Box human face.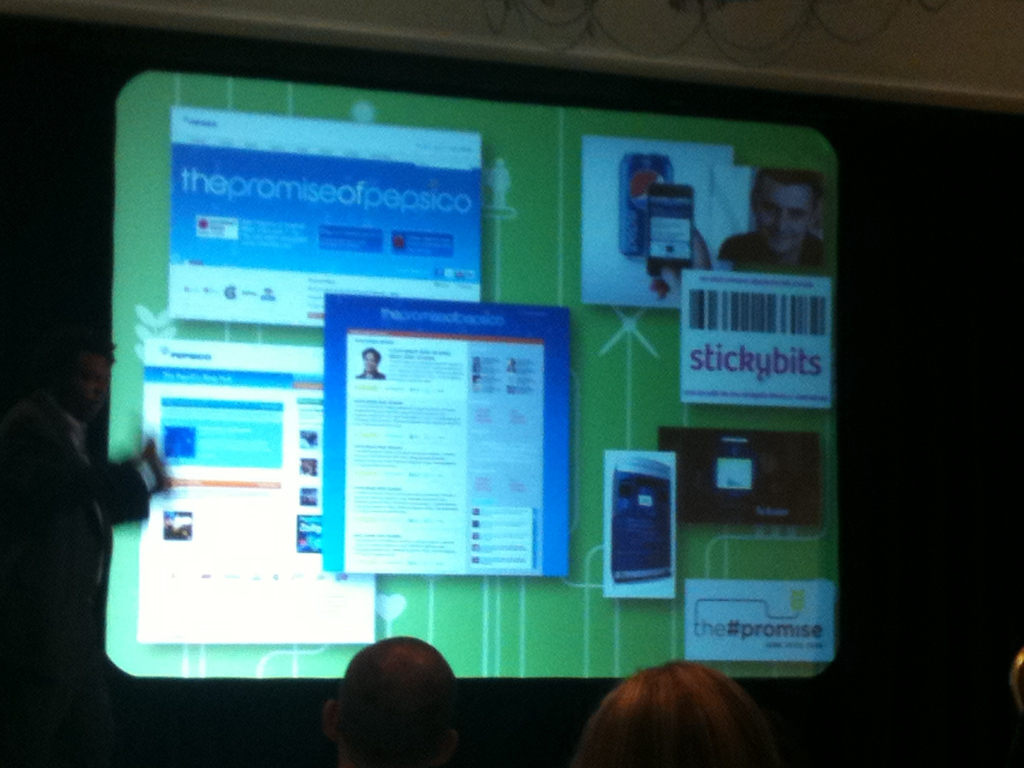
box=[361, 349, 380, 369].
